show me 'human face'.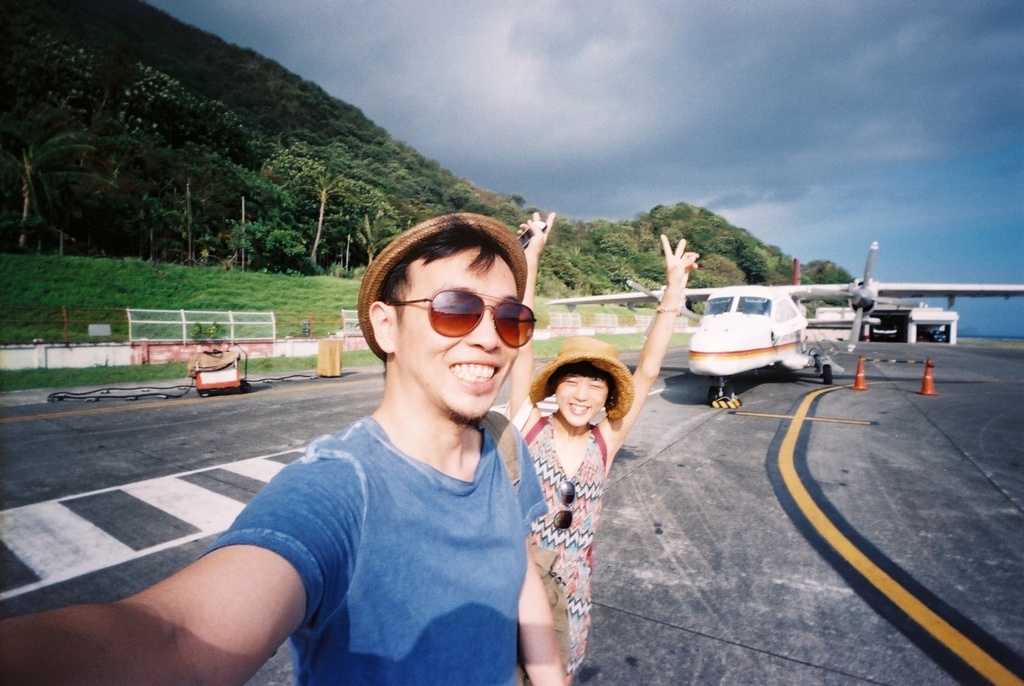
'human face' is here: pyautogui.locateOnScreen(399, 246, 521, 414).
